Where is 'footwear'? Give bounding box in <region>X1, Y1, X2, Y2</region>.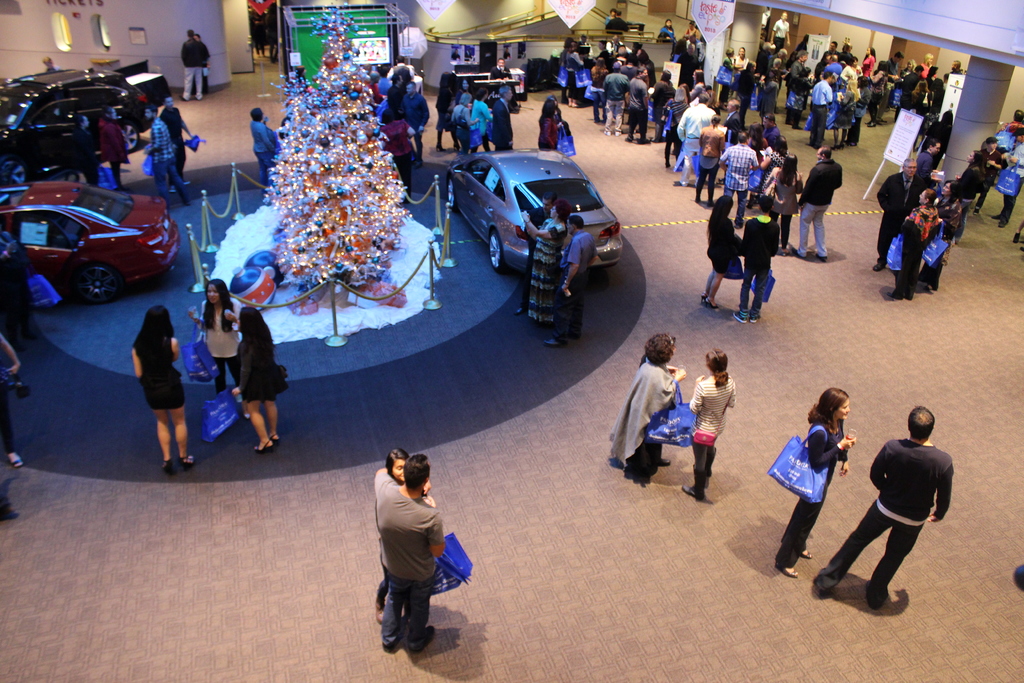
<region>179, 94, 188, 103</region>.
